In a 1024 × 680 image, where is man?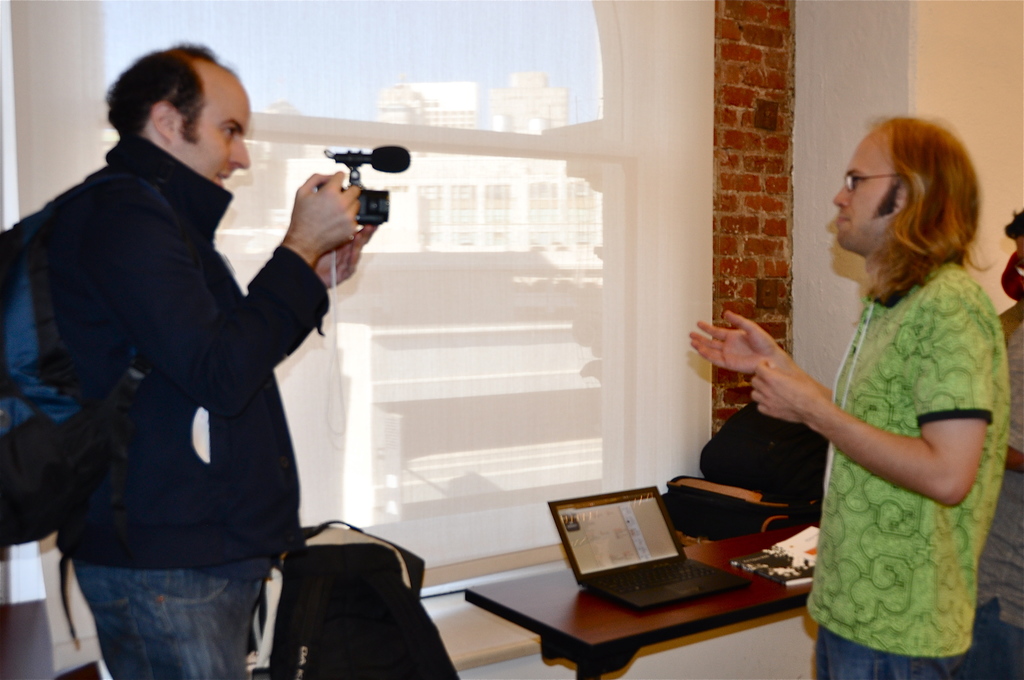
[left=682, top=111, right=1010, bottom=679].
